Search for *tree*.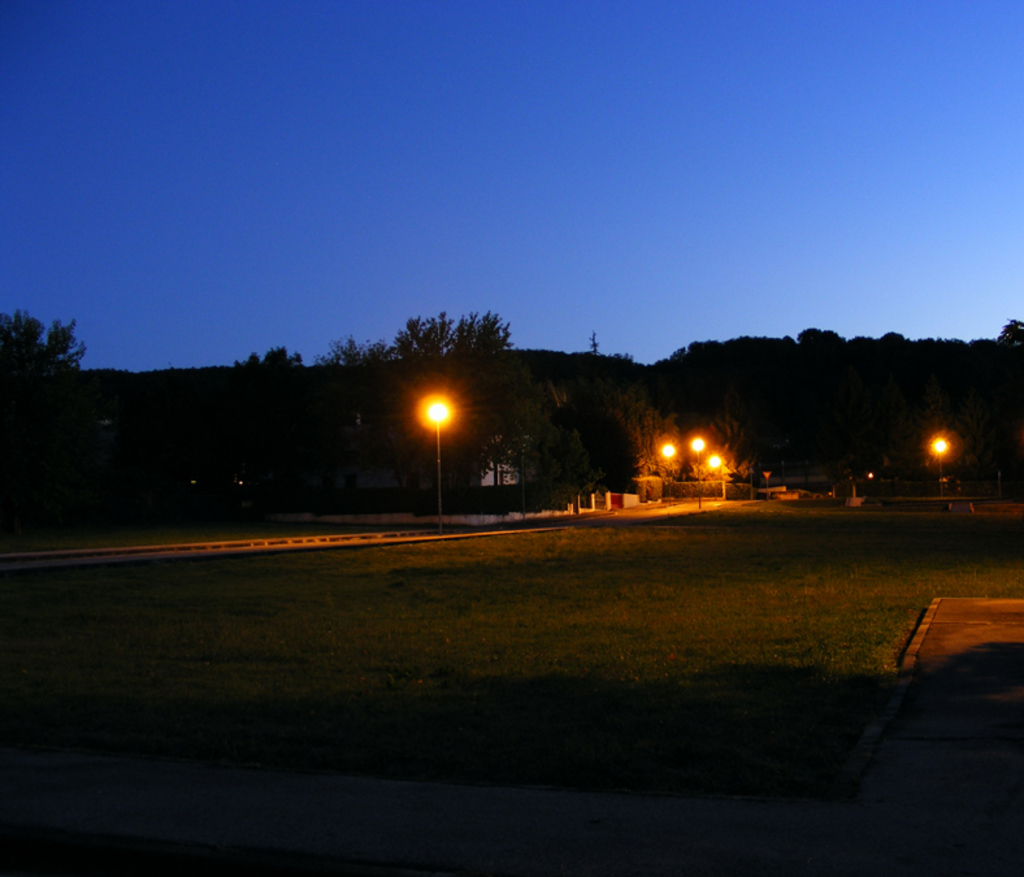
Found at crop(316, 311, 507, 494).
